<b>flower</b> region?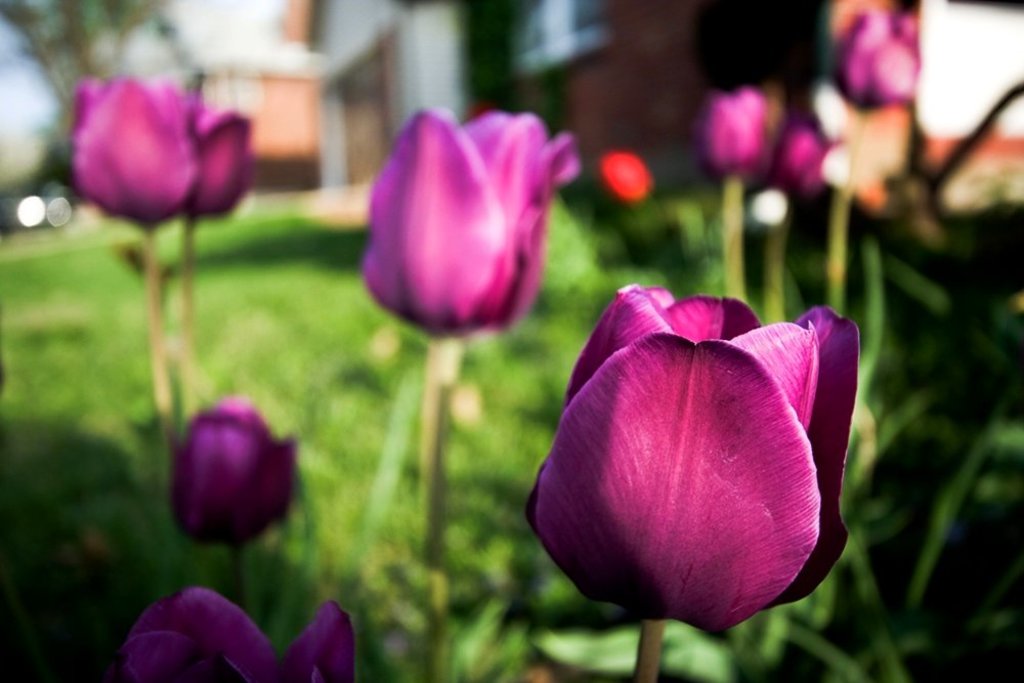
358,104,582,345
